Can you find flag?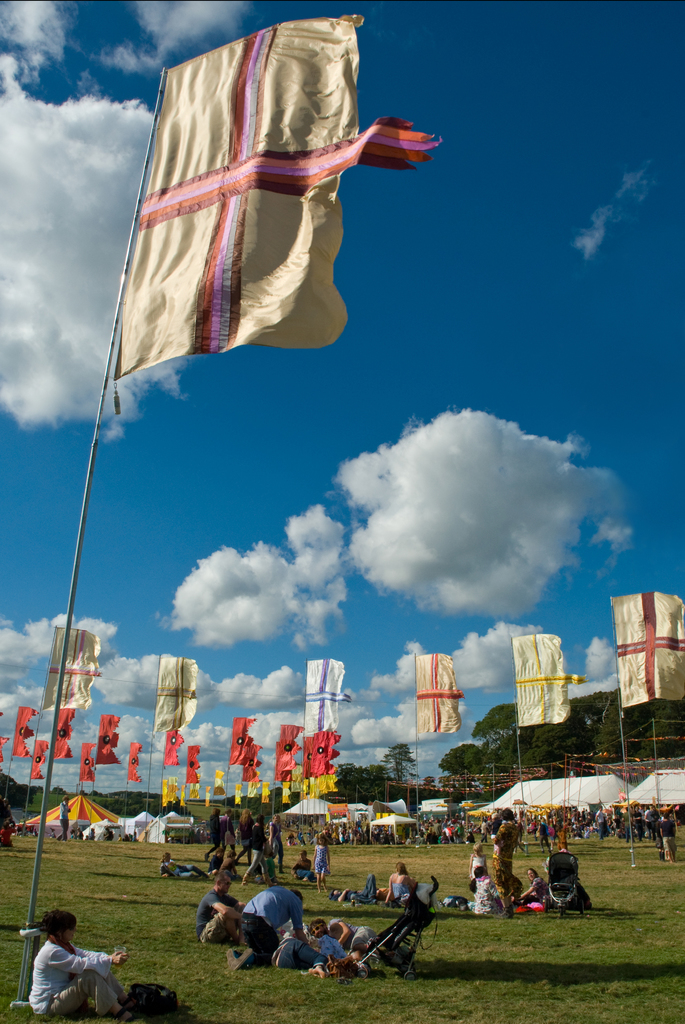
Yes, bounding box: <bbox>2, 700, 39, 758</bbox>.
